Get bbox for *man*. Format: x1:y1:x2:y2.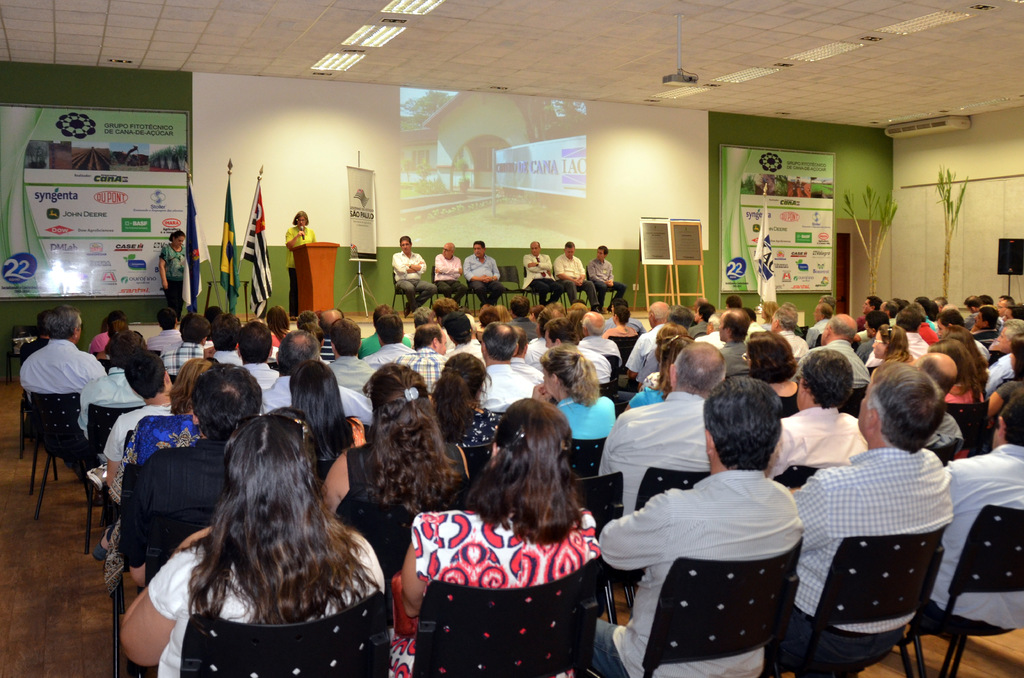
801:311:874:390.
